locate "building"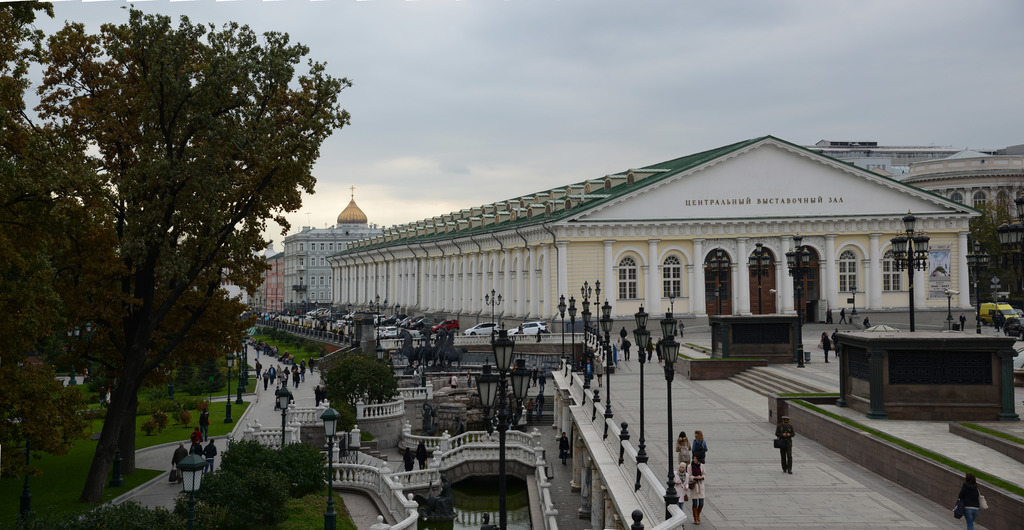
[818, 138, 953, 181]
